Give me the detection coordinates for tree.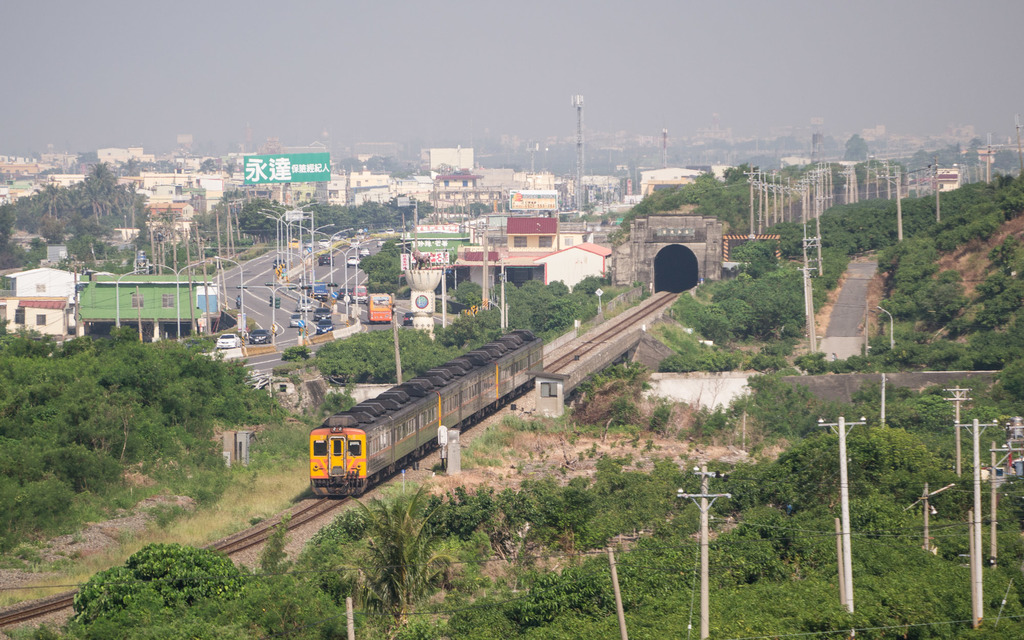
(x1=355, y1=235, x2=417, y2=311).
